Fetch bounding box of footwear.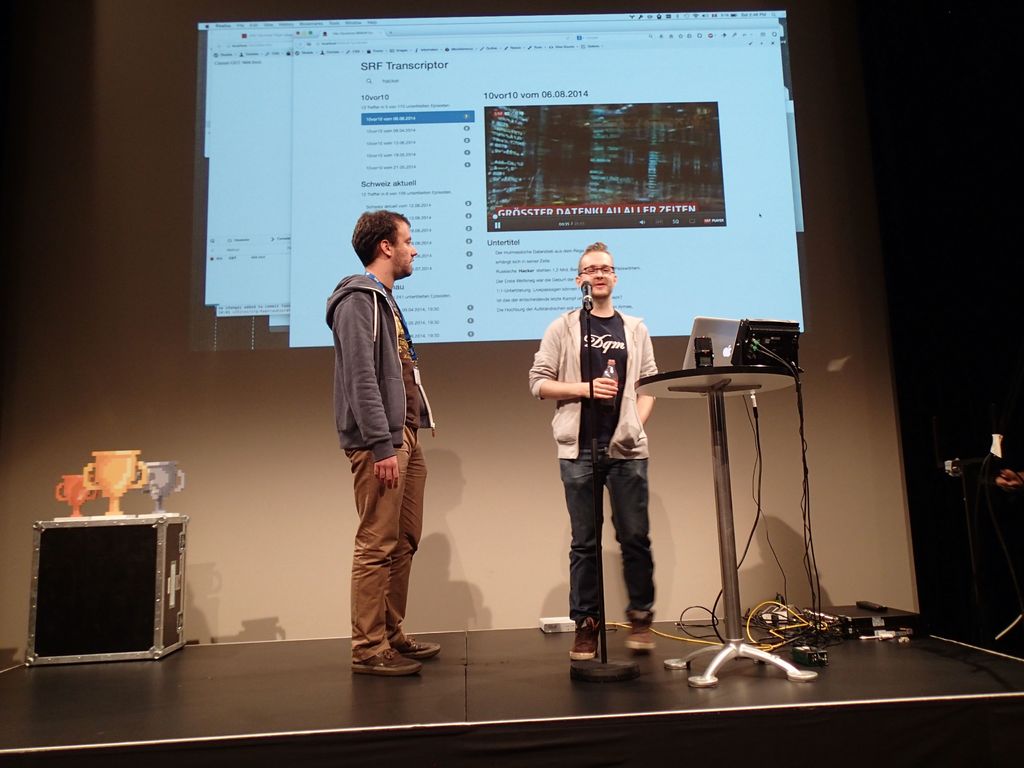
Bbox: BBox(622, 609, 657, 654).
